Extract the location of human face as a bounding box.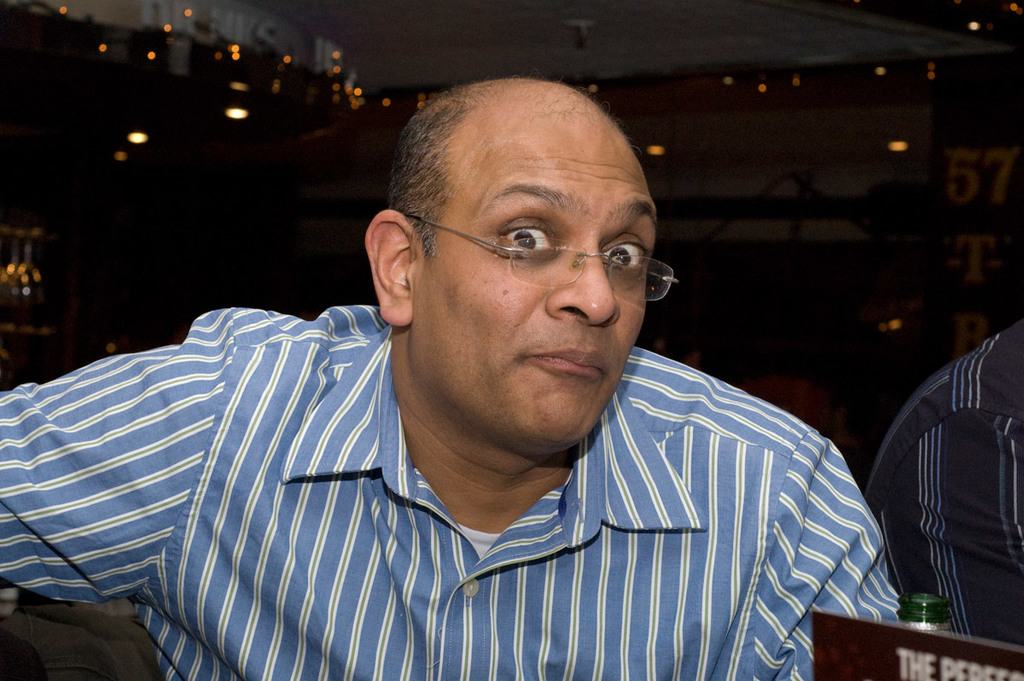
410:88:655:445.
